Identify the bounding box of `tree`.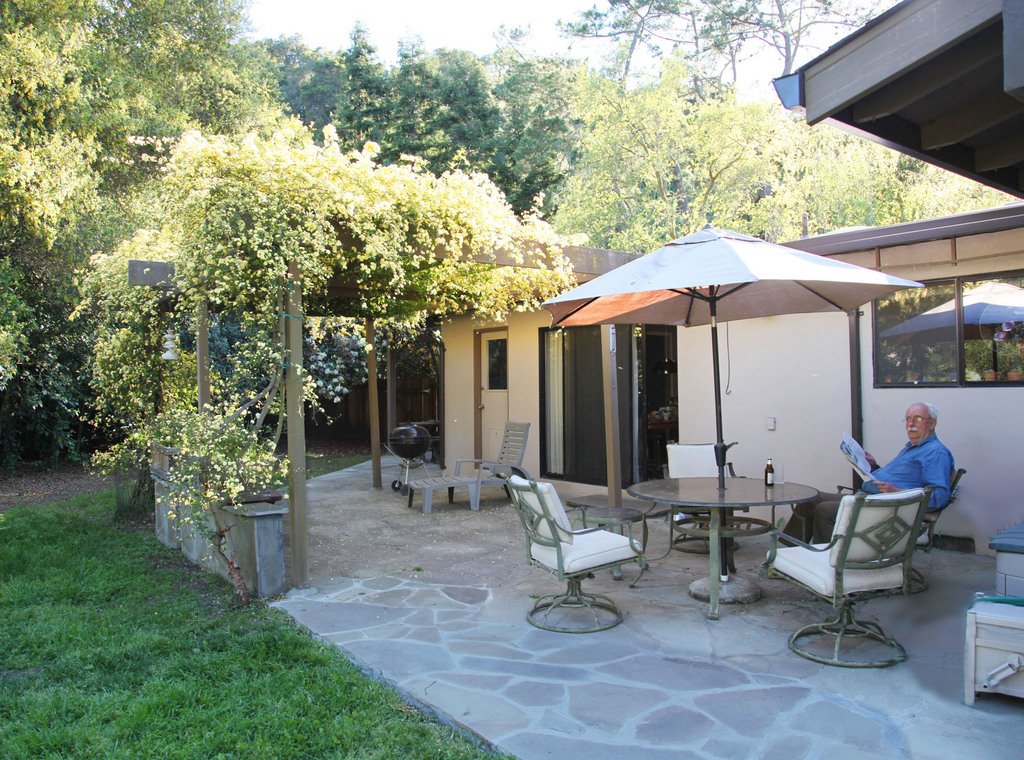
box=[337, 17, 389, 149].
